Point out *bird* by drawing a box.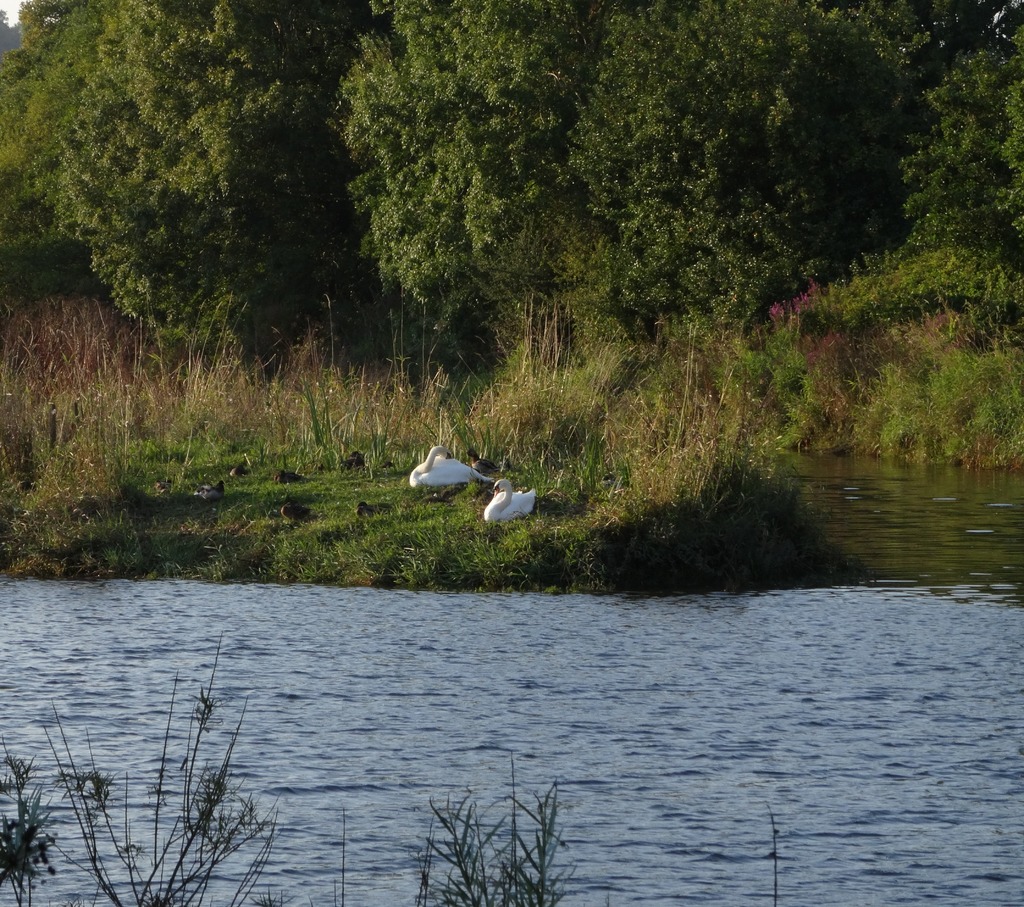
(left=413, top=443, right=489, bottom=491).
